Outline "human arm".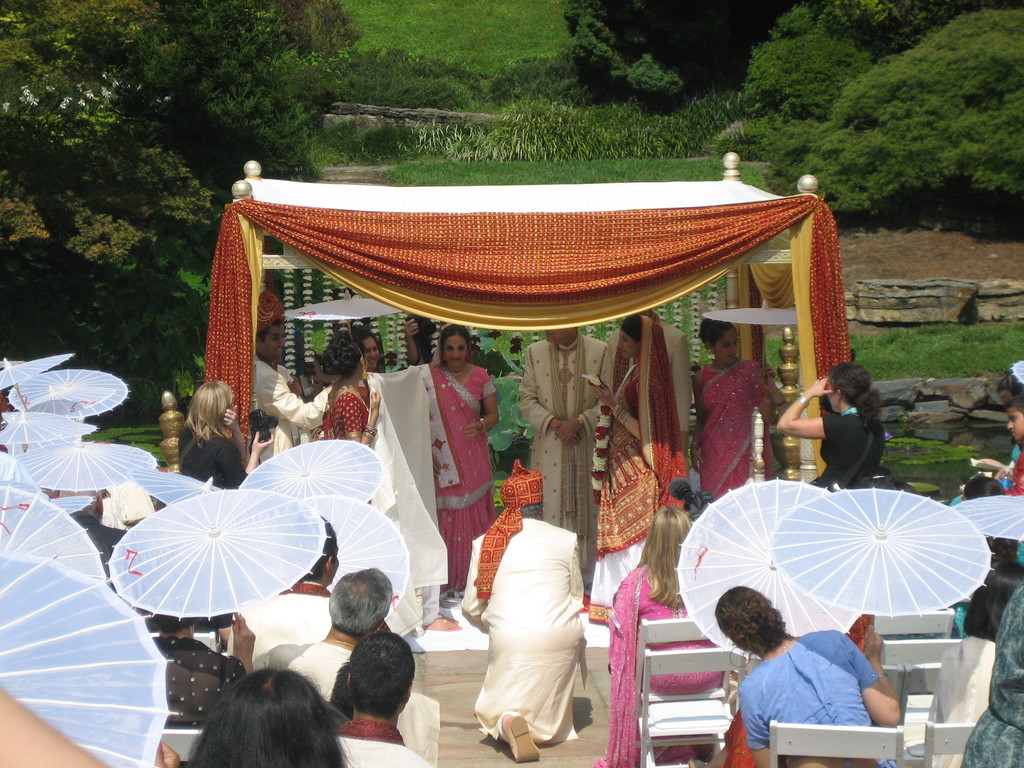
Outline: (456, 372, 498, 438).
